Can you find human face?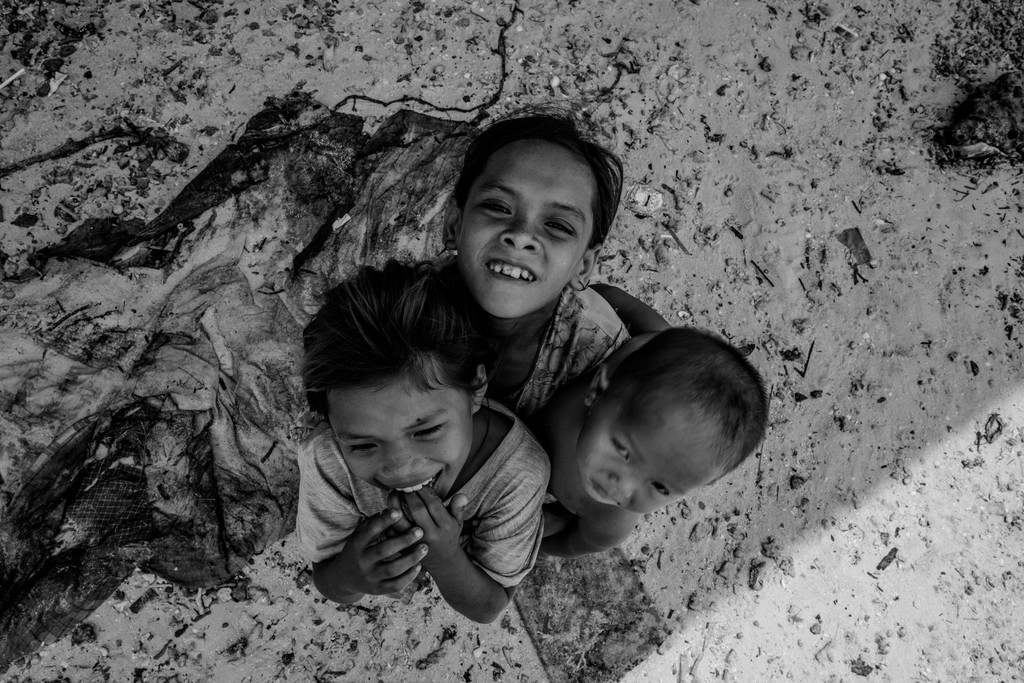
Yes, bounding box: (x1=456, y1=136, x2=598, y2=320).
